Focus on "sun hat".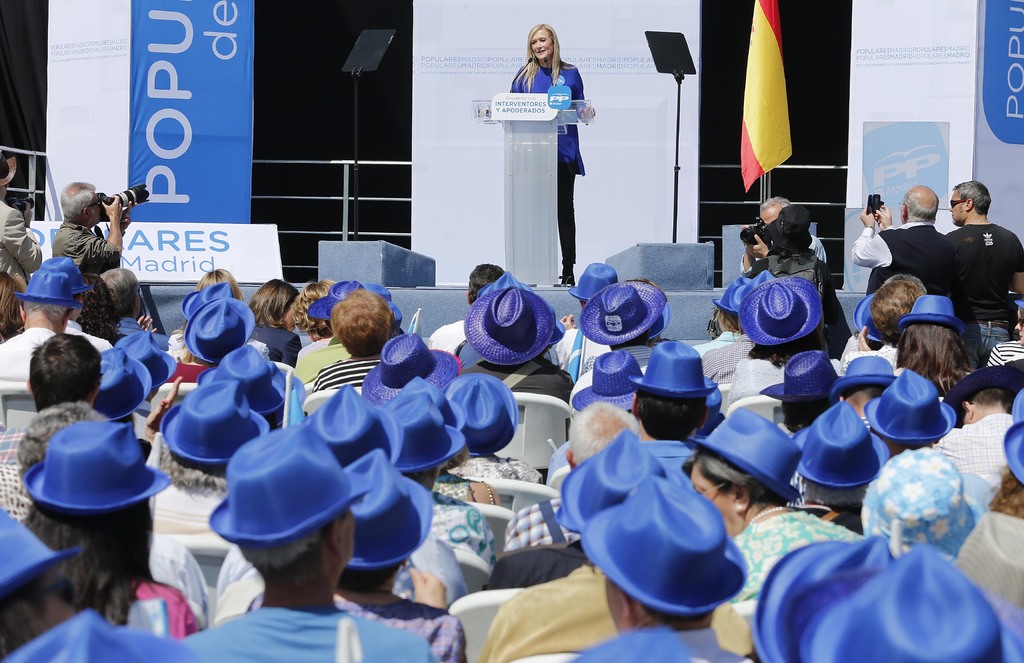
Focused at <box>893,292,962,332</box>.
